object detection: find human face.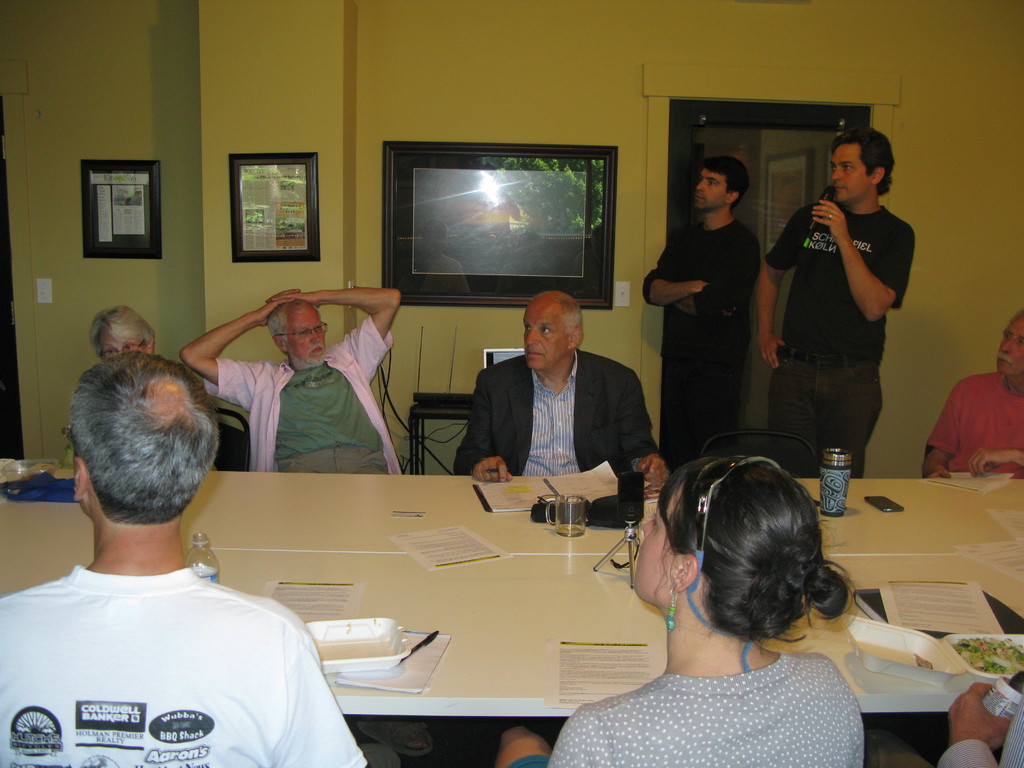
x1=285, y1=304, x2=325, y2=365.
